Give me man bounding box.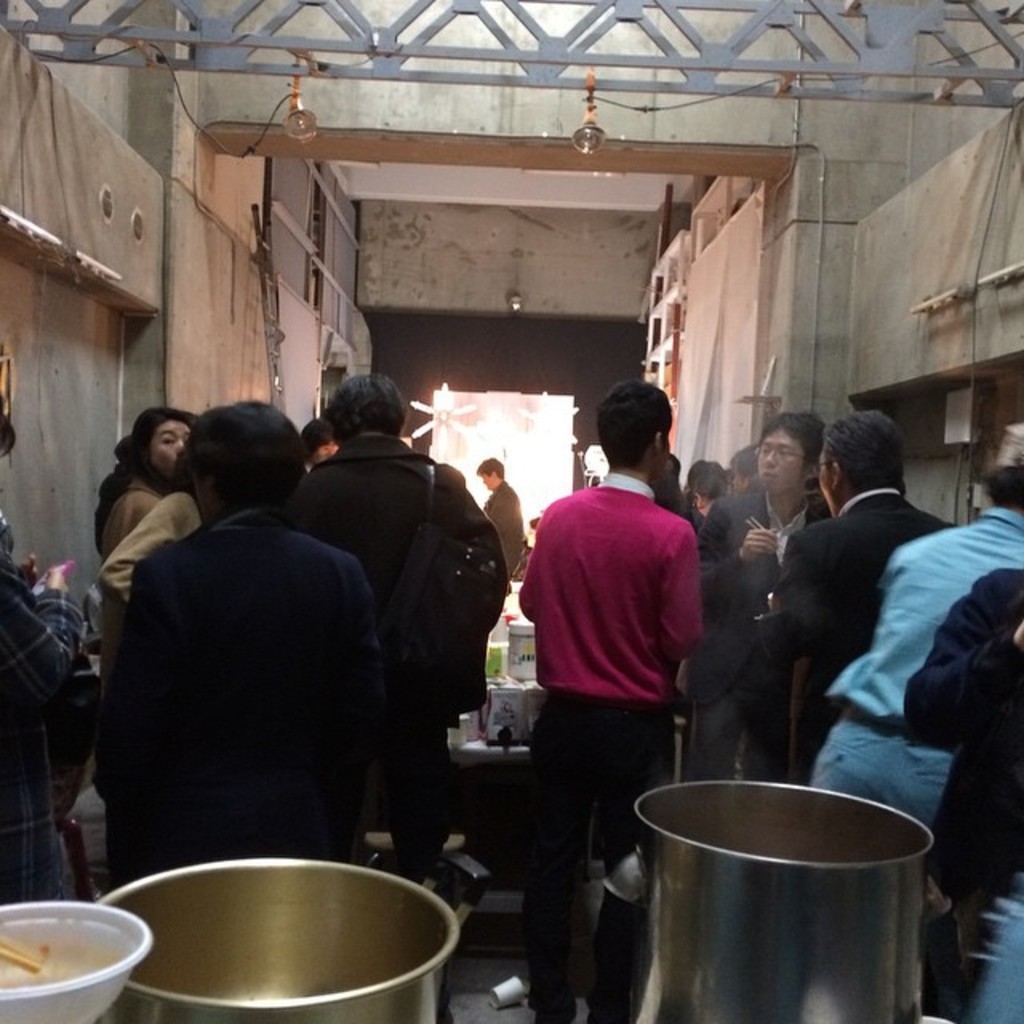
select_region(278, 370, 501, 899).
